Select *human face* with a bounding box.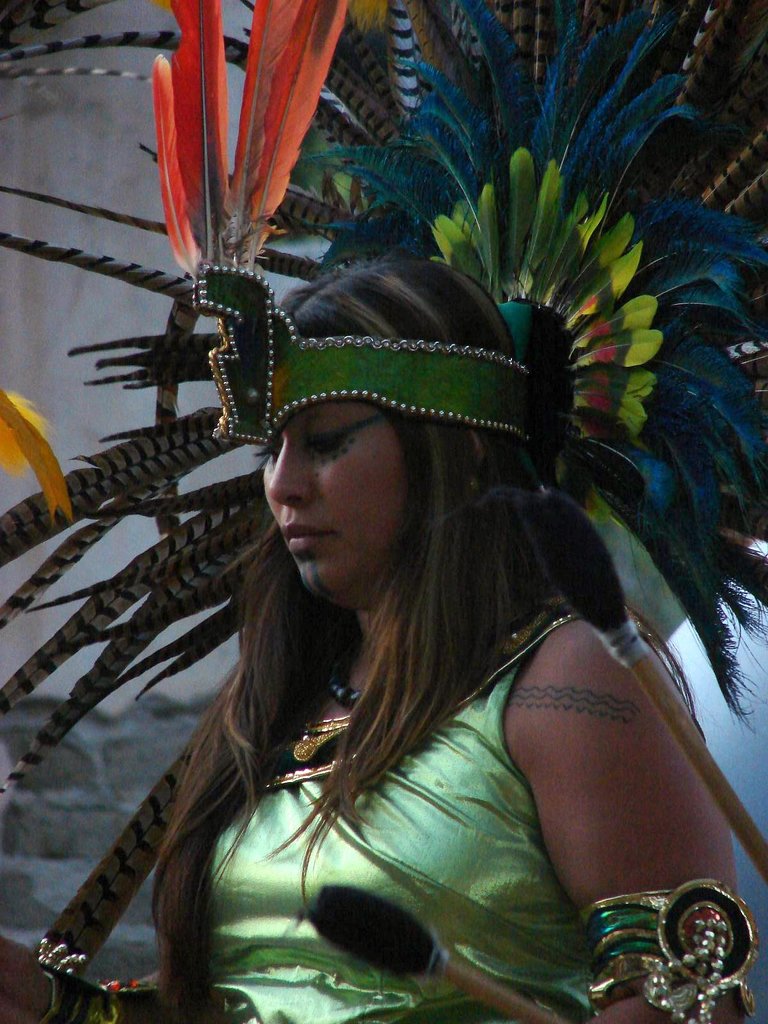
[260,385,411,609].
